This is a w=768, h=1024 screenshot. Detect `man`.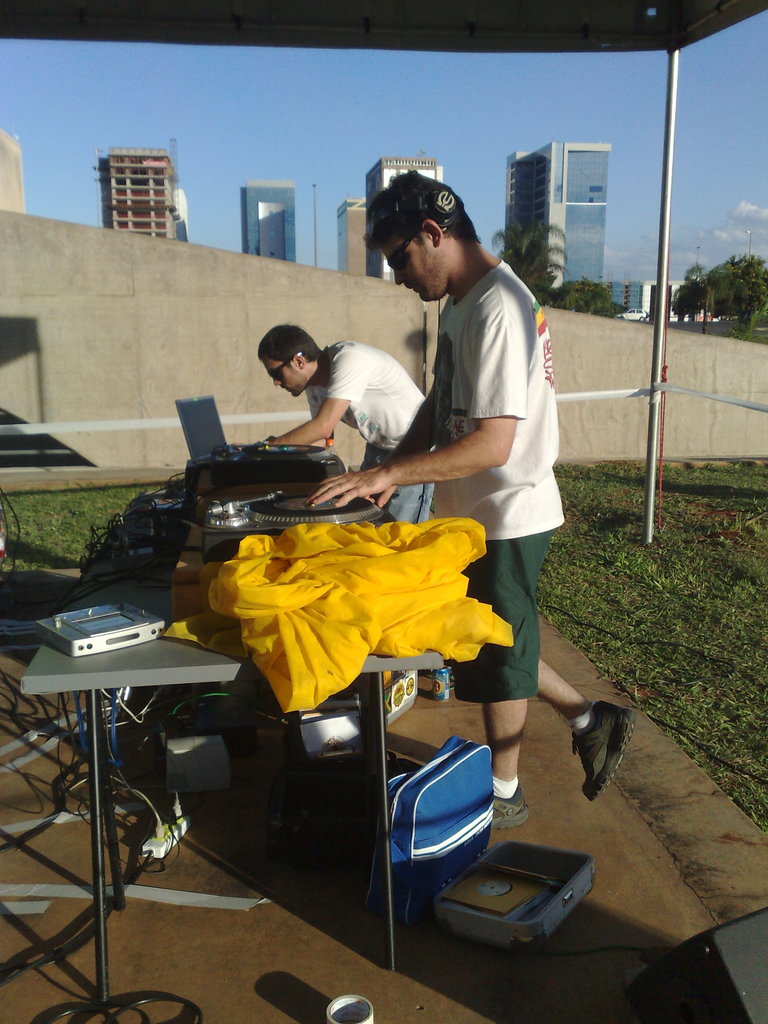
box(307, 164, 643, 836).
